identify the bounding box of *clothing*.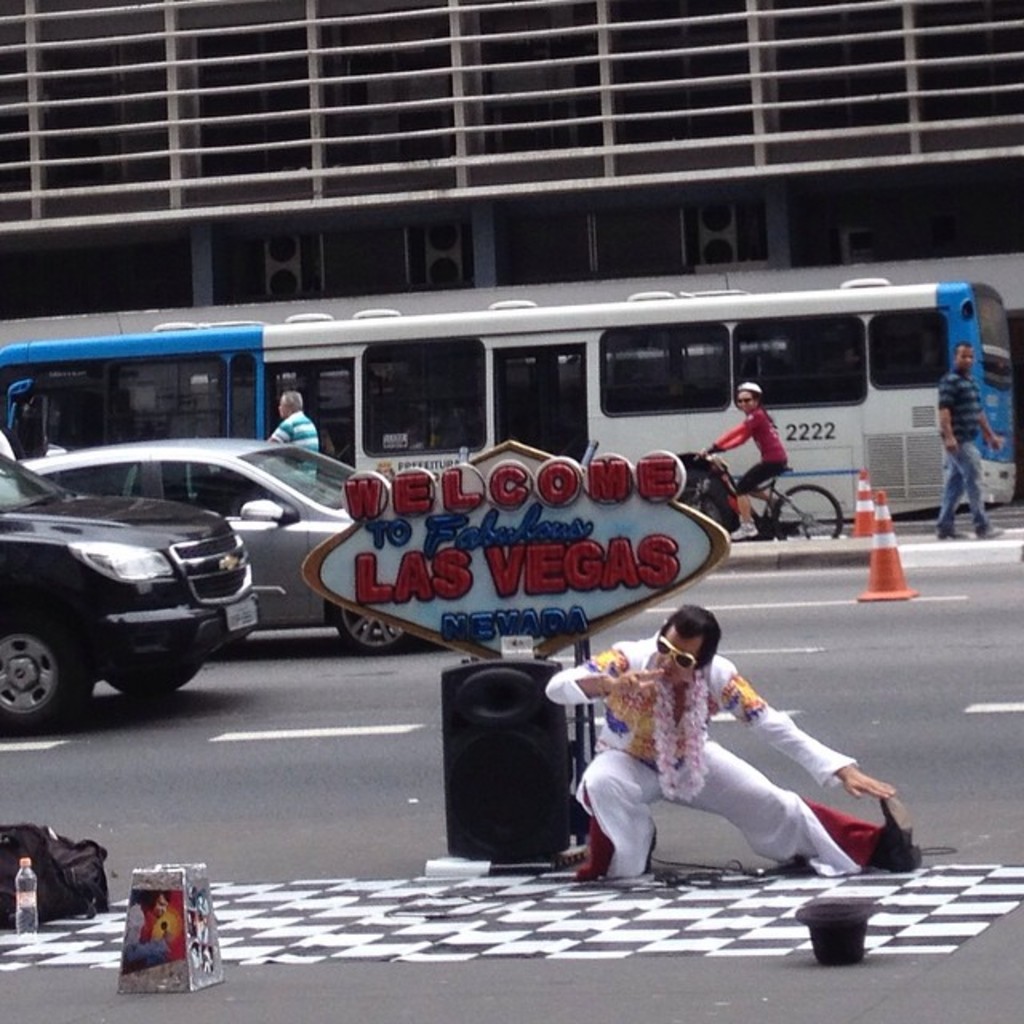
Rect(714, 402, 779, 501).
